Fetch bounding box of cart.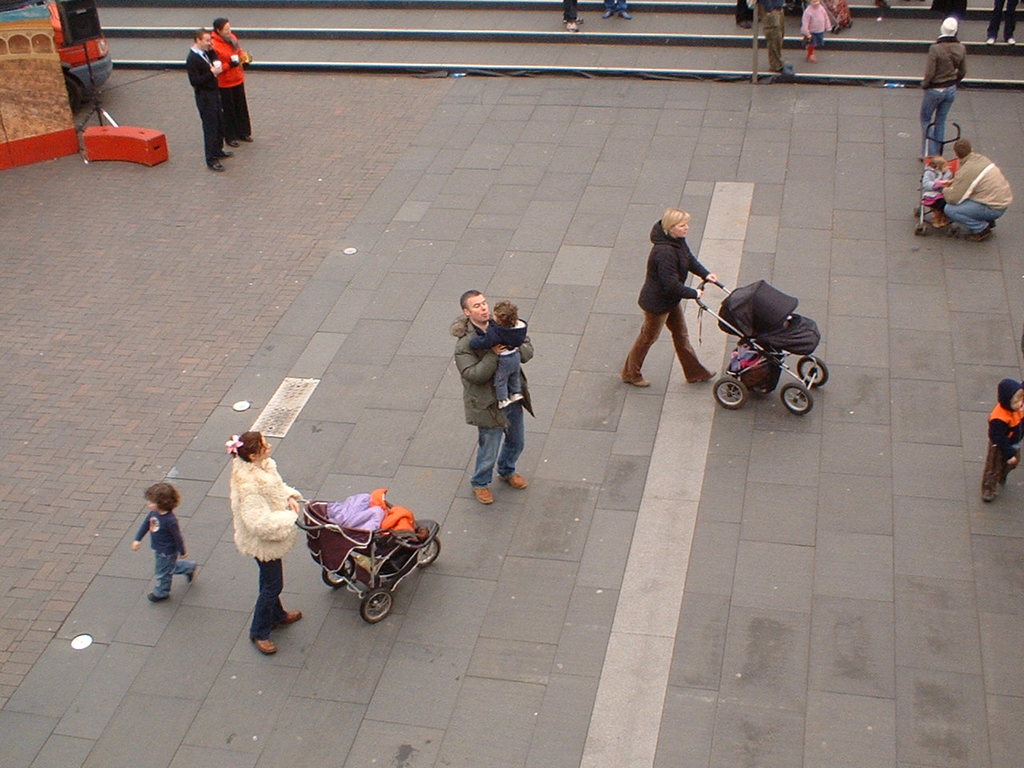
Bbox: l=289, t=498, r=441, b=623.
